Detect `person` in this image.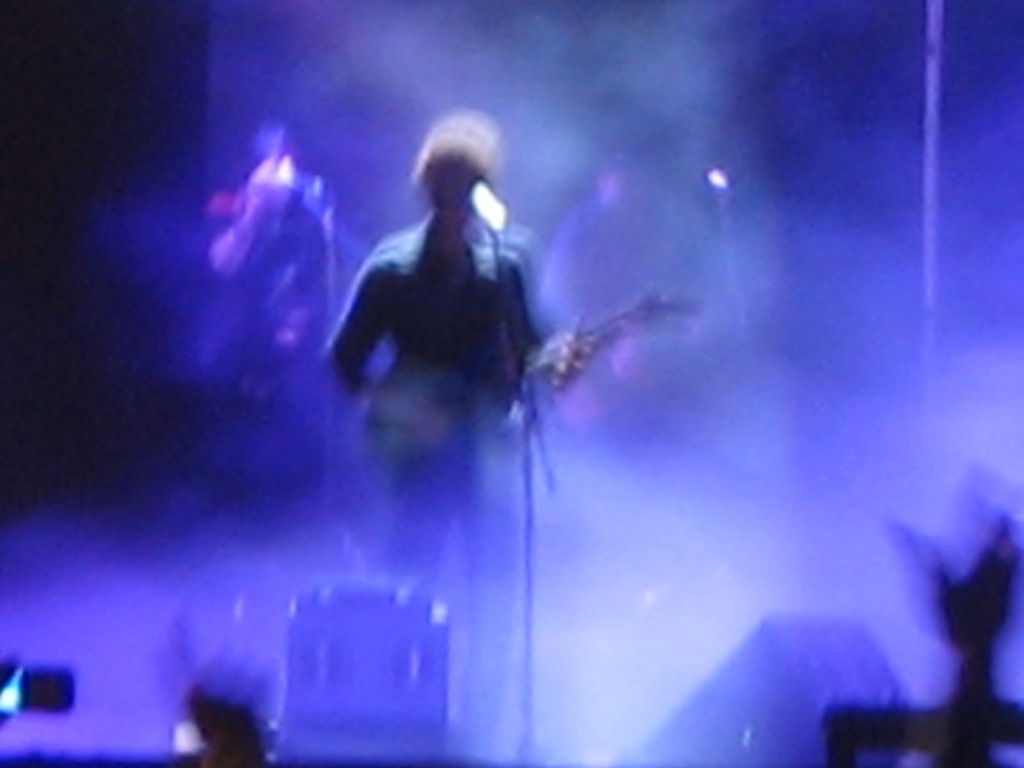
Detection: BBox(319, 113, 598, 741).
